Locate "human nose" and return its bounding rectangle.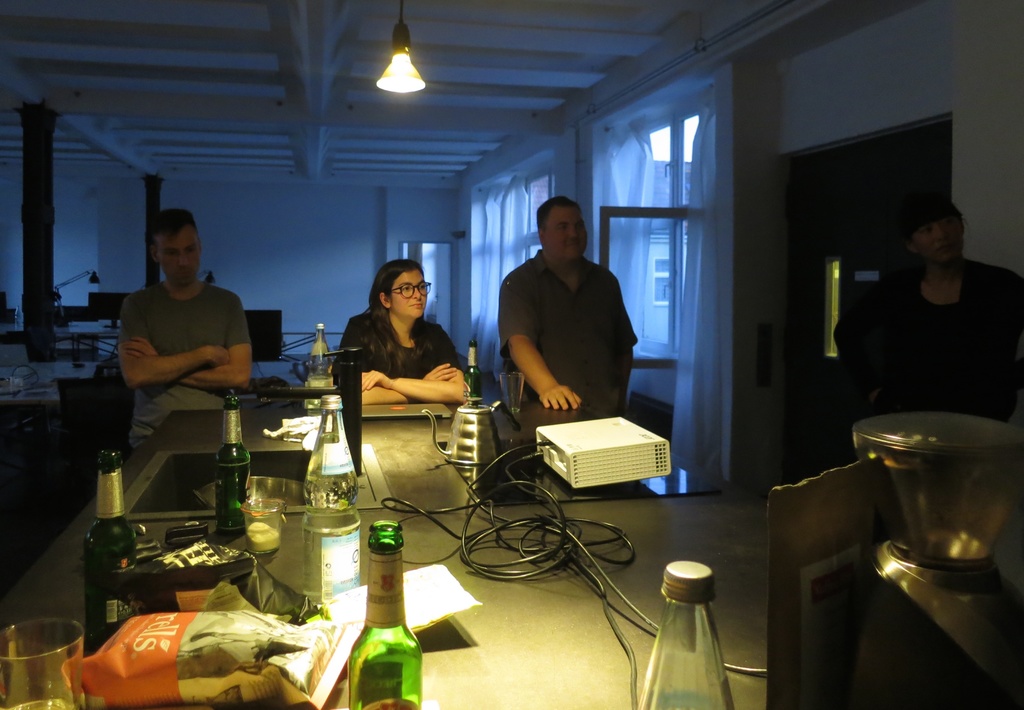
crop(178, 251, 190, 268).
